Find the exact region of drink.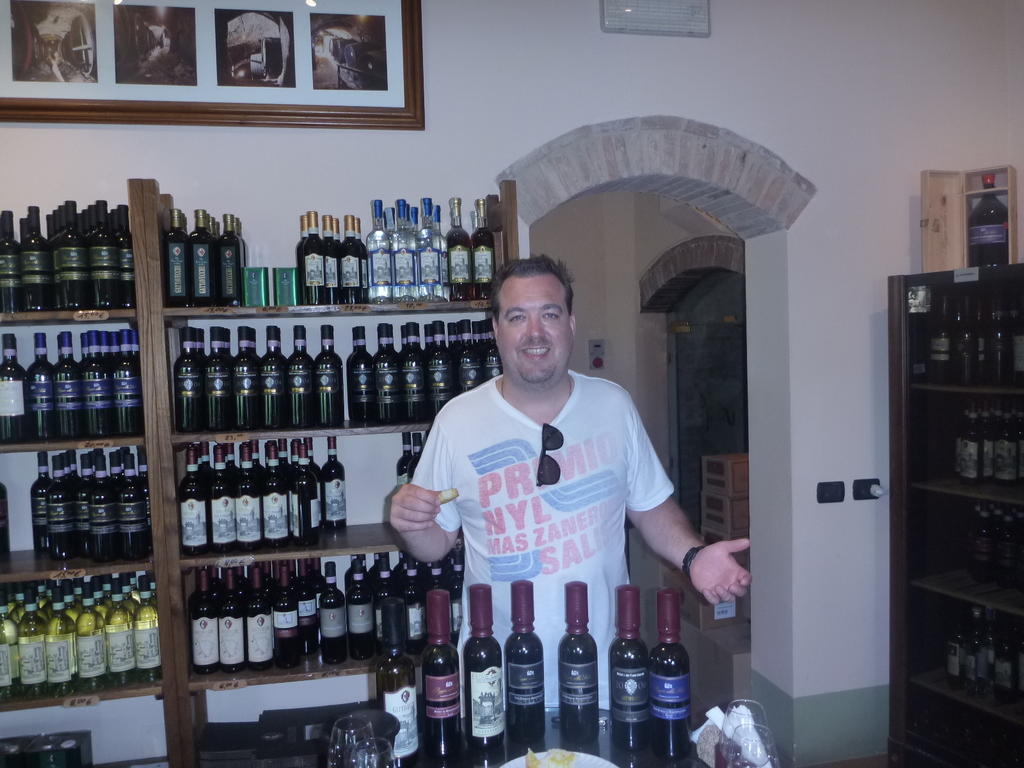
Exact region: (x1=377, y1=323, x2=399, y2=420).
